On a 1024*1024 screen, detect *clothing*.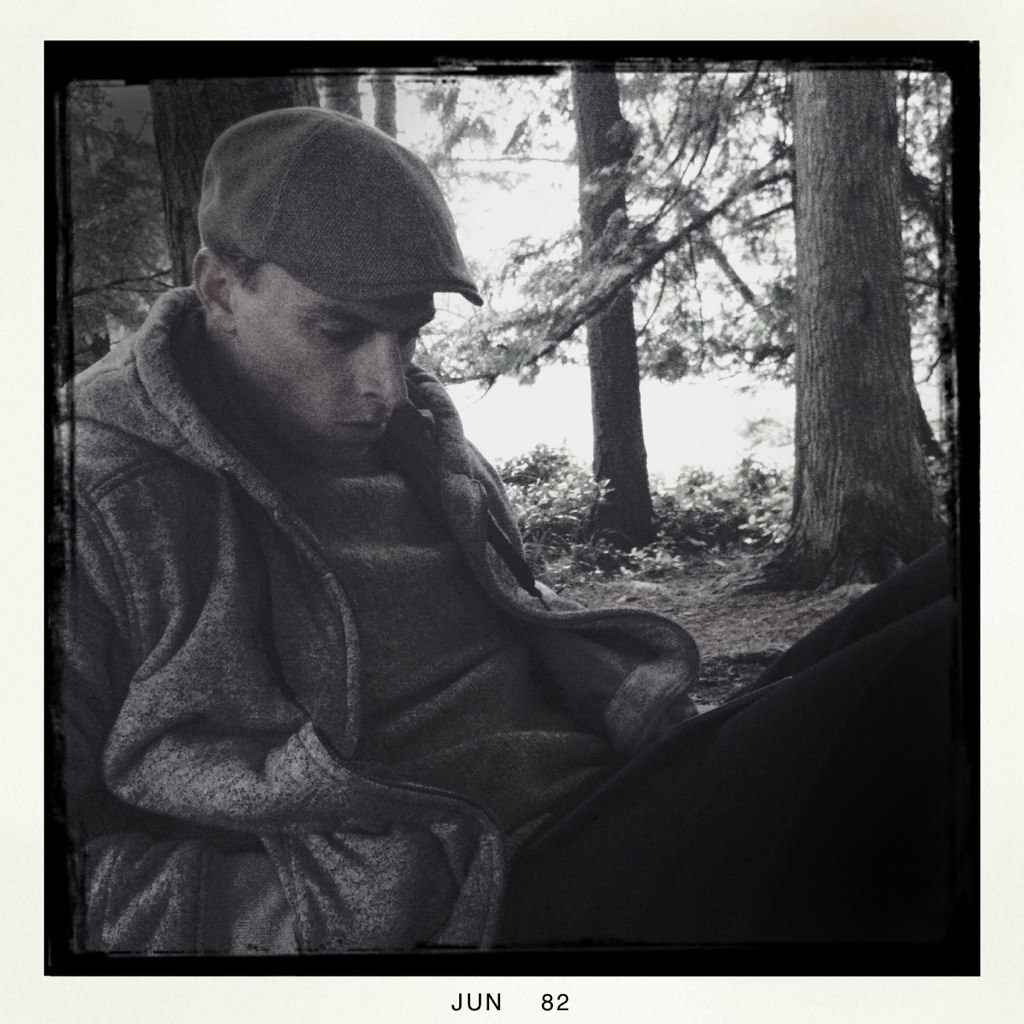
l=70, t=328, r=772, b=938.
